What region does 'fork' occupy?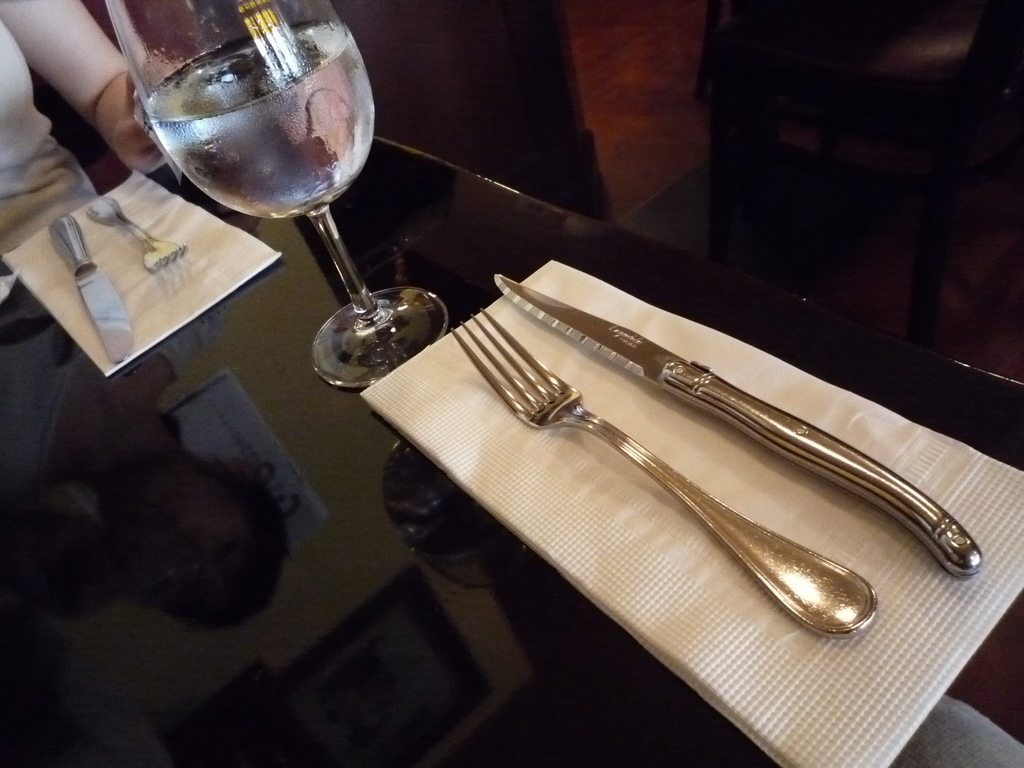
(86, 193, 191, 273).
